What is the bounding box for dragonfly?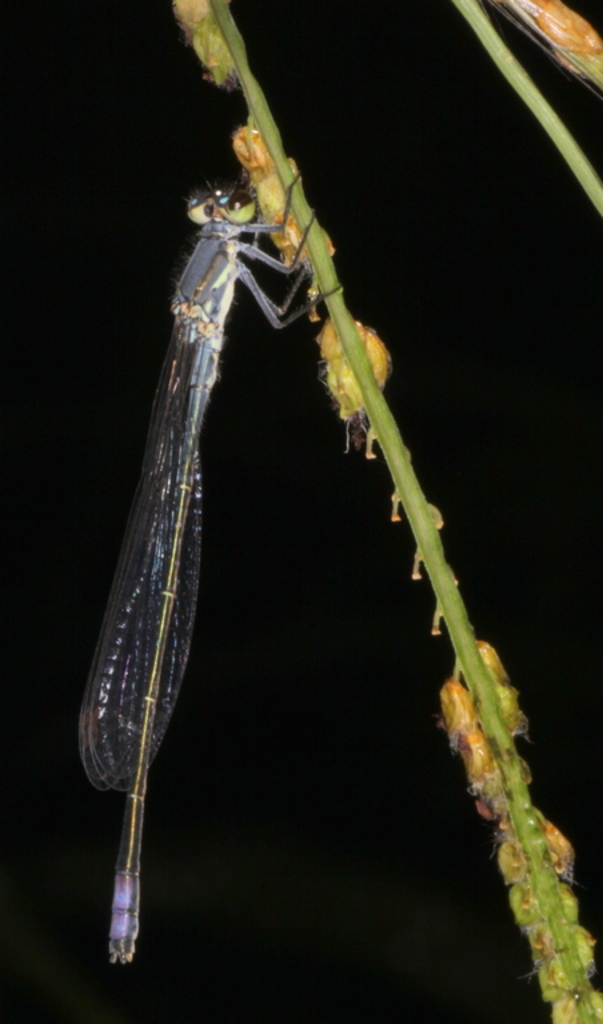
76,161,350,968.
